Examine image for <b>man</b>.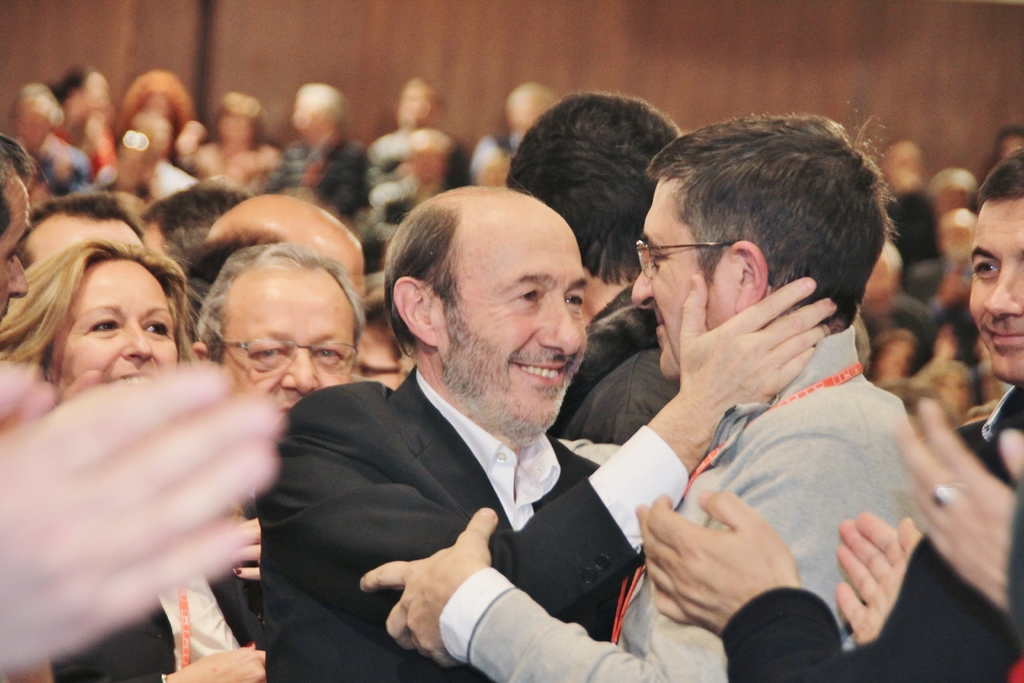
Examination result: detection(264, 80, 369, 215).
